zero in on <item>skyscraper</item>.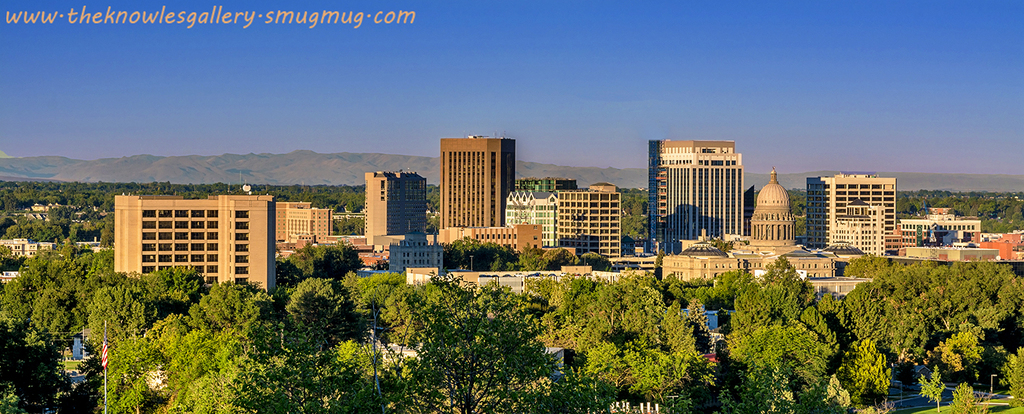
Zeroed in: left=803, top=170, right=896, bottom=246.
